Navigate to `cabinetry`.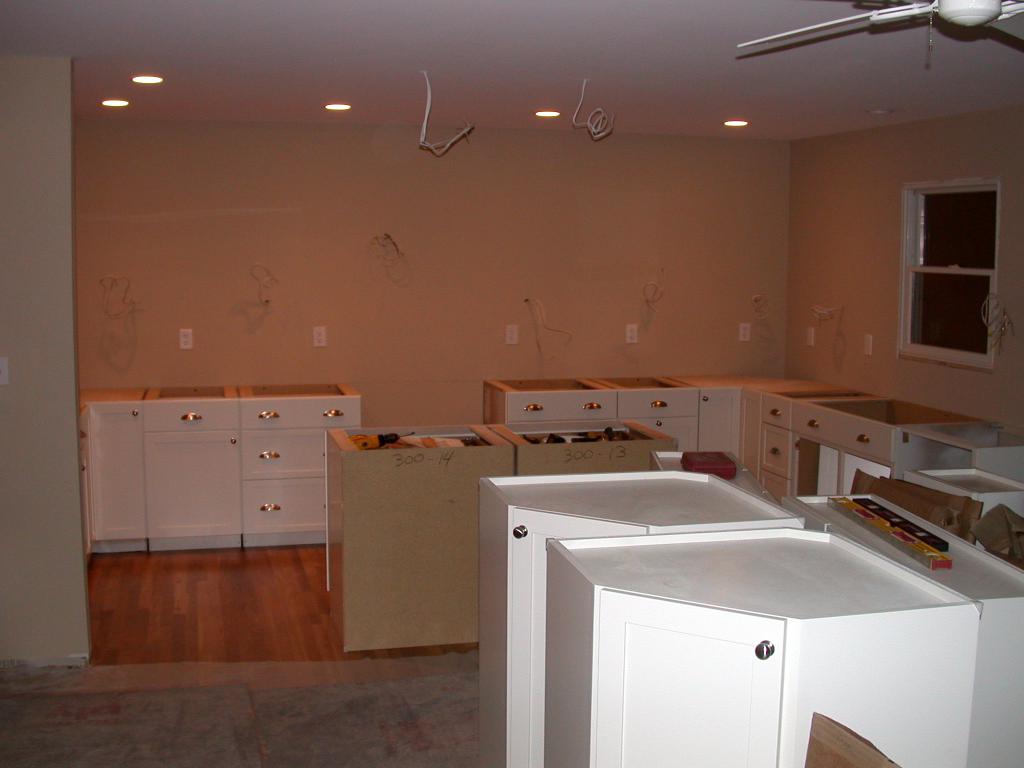
Navigation target: [left=506, top=390, right=622, bottom=426].
